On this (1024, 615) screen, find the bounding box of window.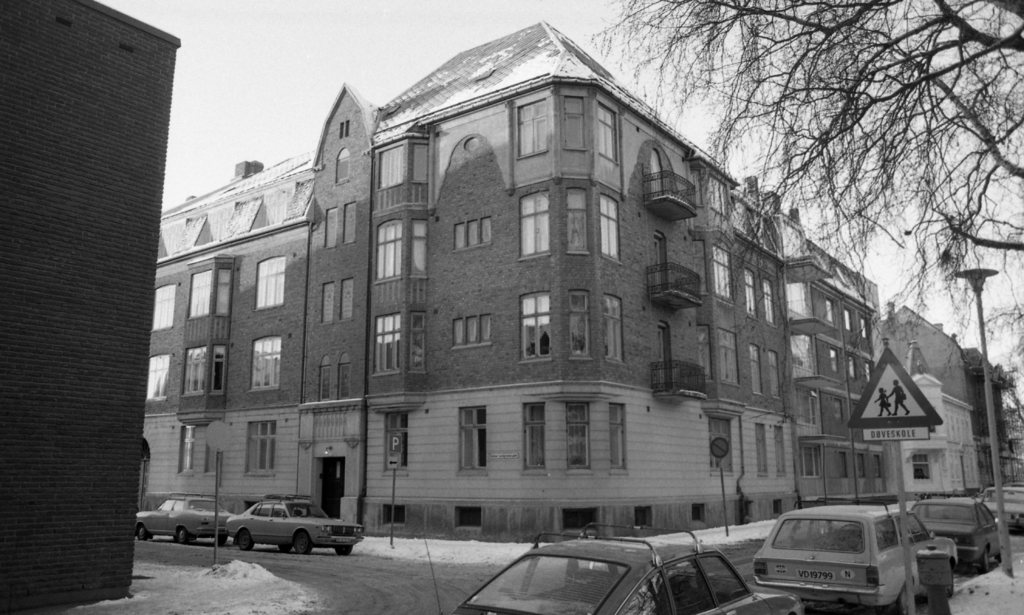
Bounding box: select_region(854, 363, 870, 380).
